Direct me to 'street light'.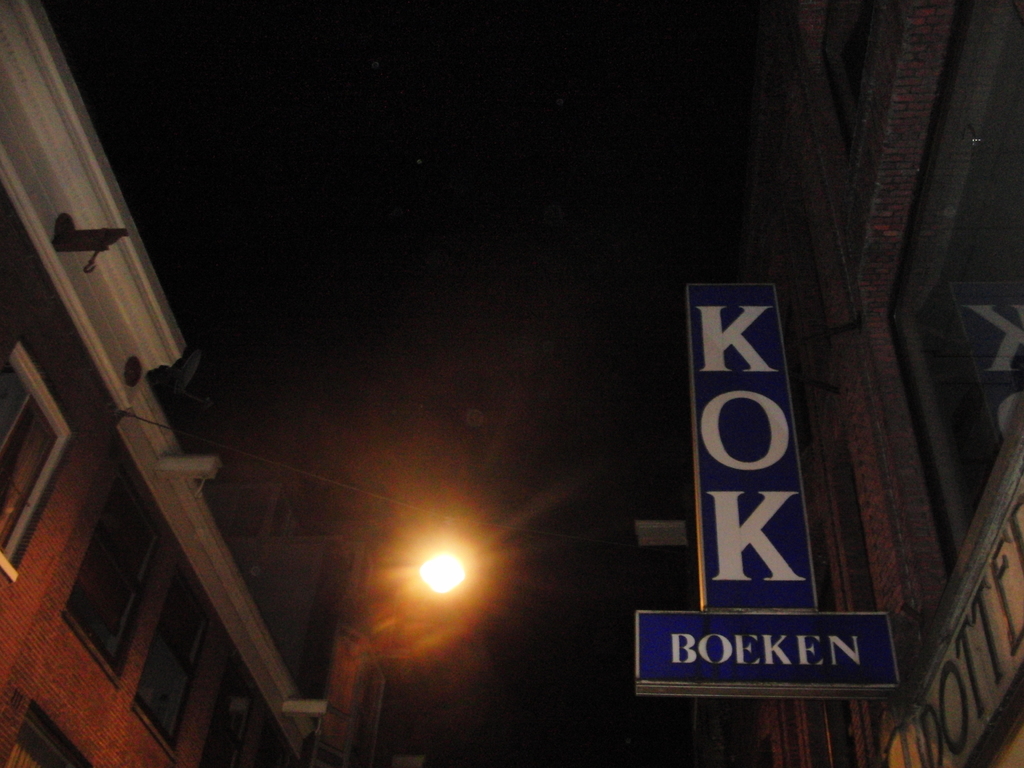
Direction: select_region(417, 546, 472, 593).
